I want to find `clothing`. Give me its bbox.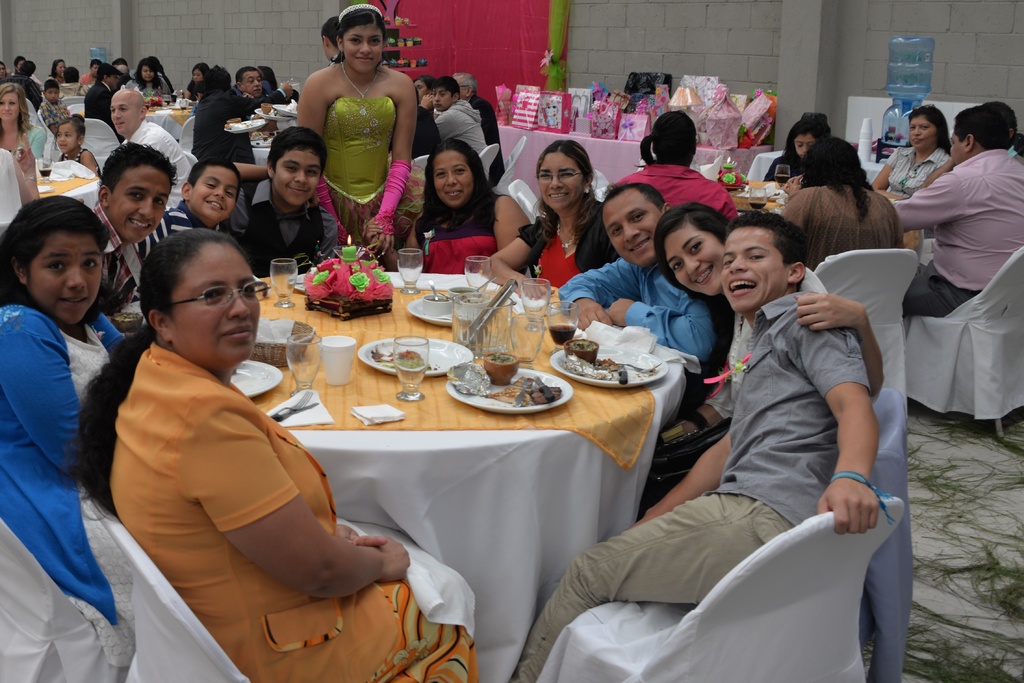
left=117, top=121, right=195, bottom=209.
